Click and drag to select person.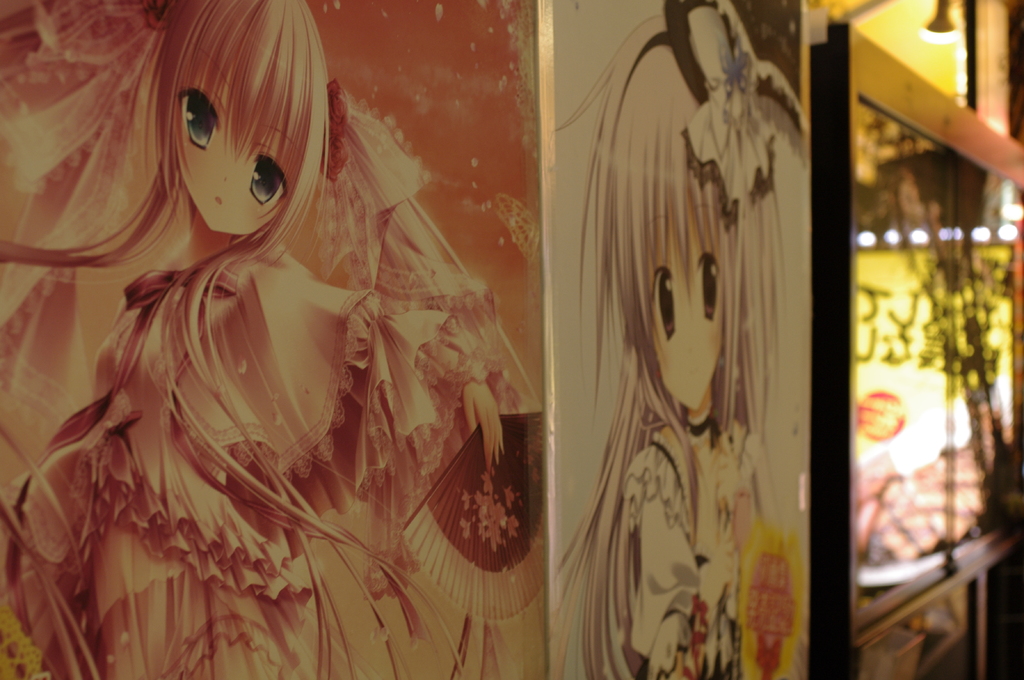
Selection: box(569, 22, 835, 679).
